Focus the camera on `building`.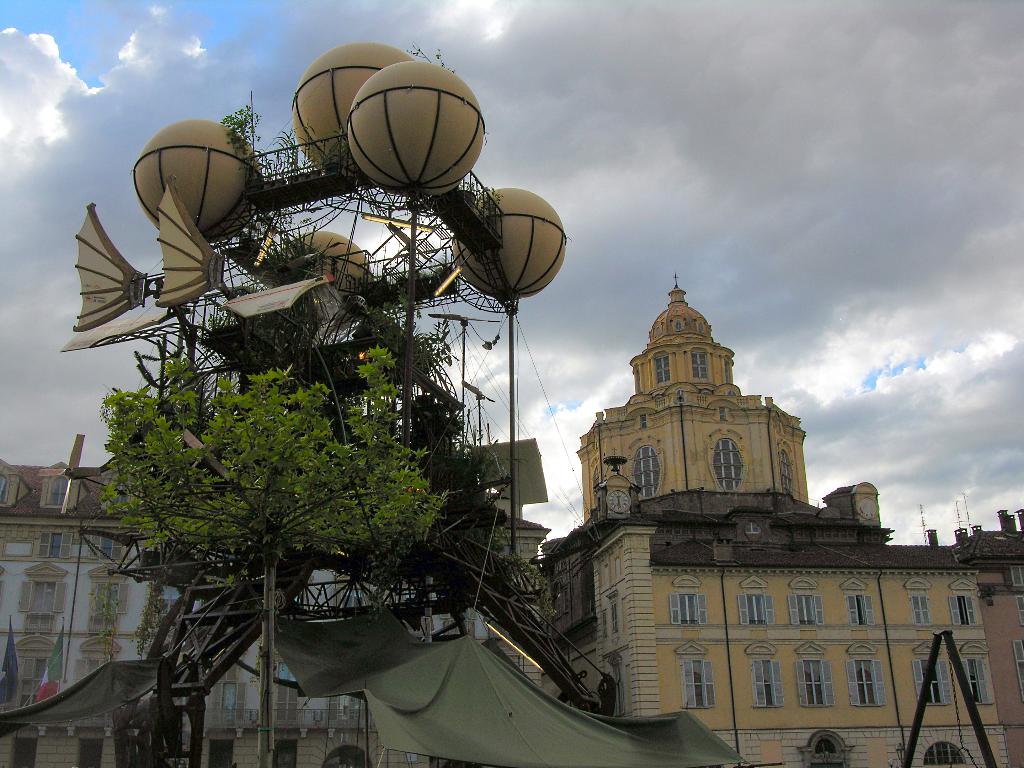
Focus region: <region>925, 508, 1023, 764</region>.
